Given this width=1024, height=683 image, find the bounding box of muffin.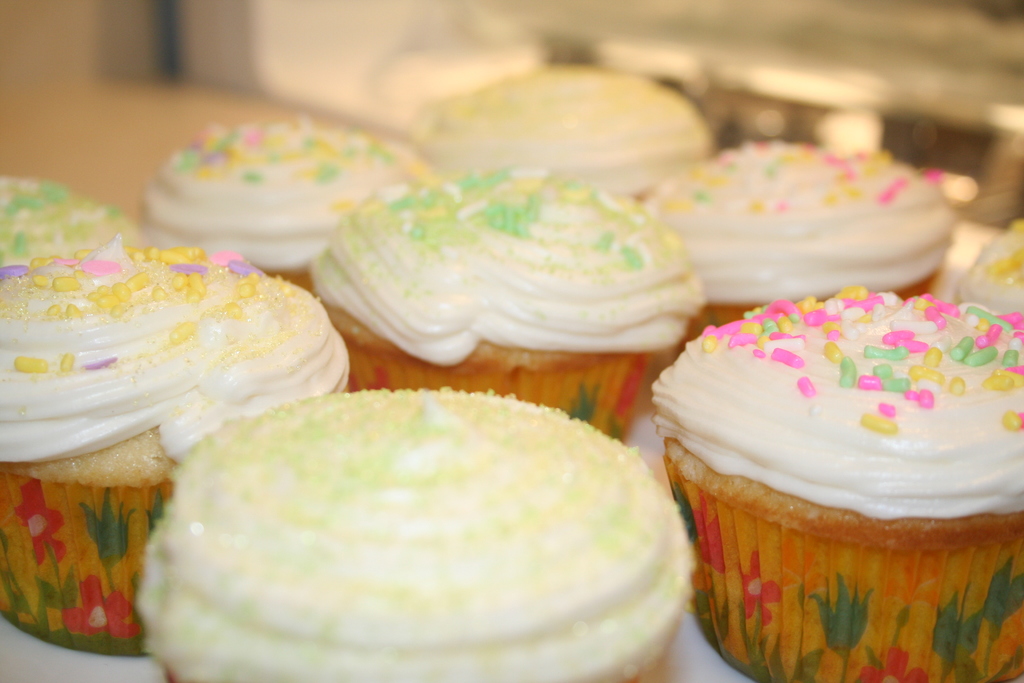
bbox=(300, 162, 717, 446).
